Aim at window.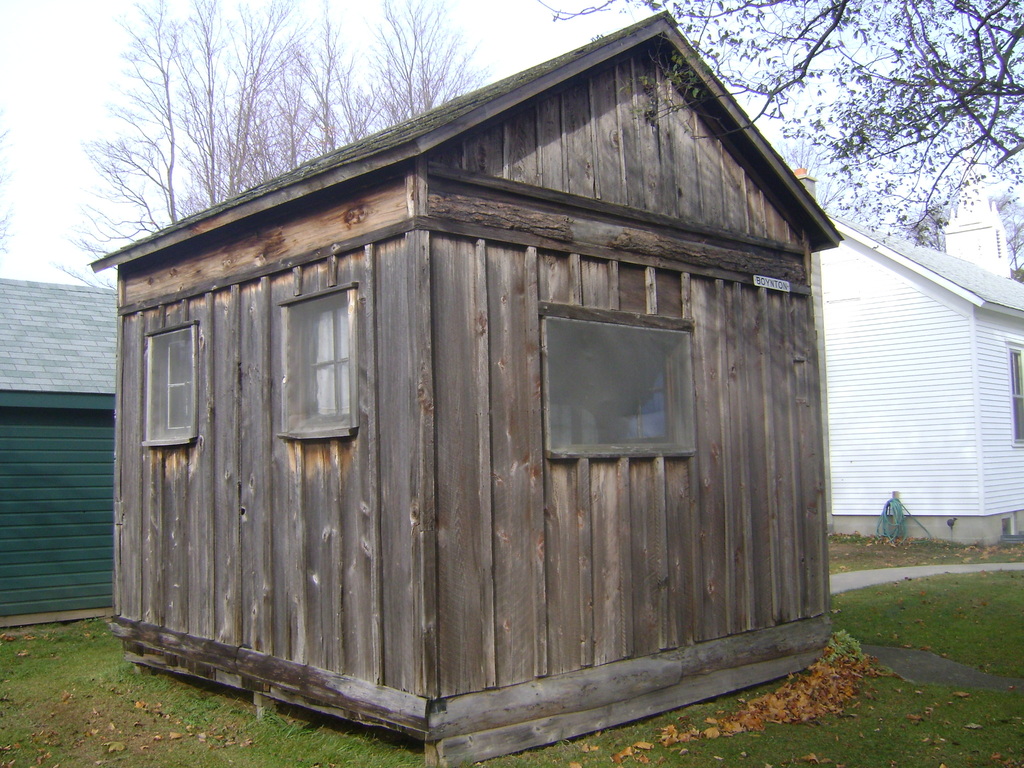
Aimed at [left=1014, top=348, right=1023, bottom=449].
